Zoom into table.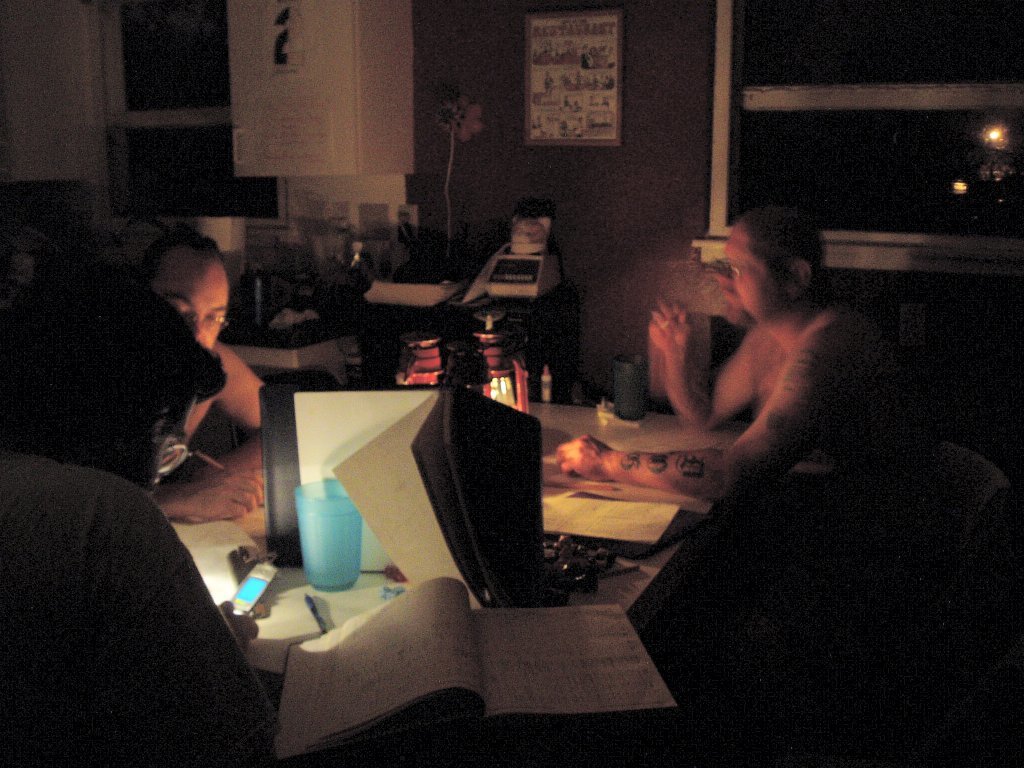
Zoom target: [x1=218, y1=370, x2=647, y2=718].
